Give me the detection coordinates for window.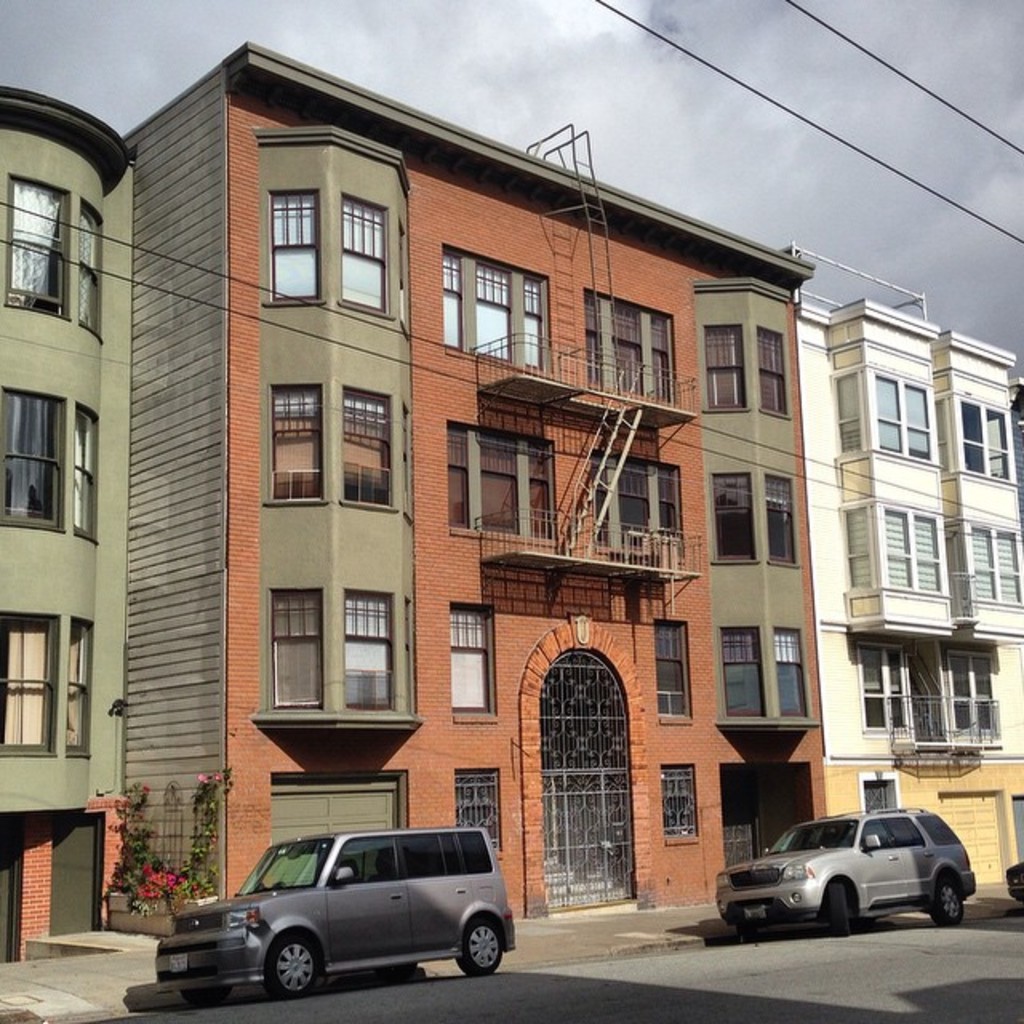
pyautogui.locateOnScreen(850, 502, 938, 590).
